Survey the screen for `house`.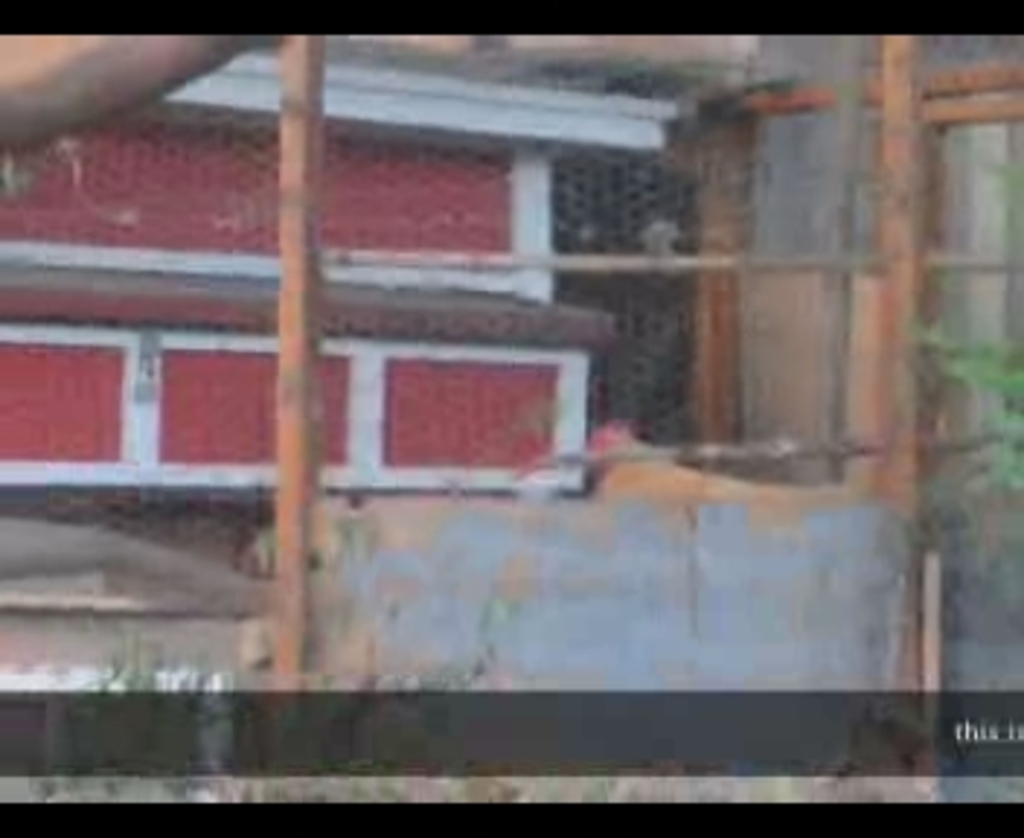
Survey found: 0,26,1021,757.
